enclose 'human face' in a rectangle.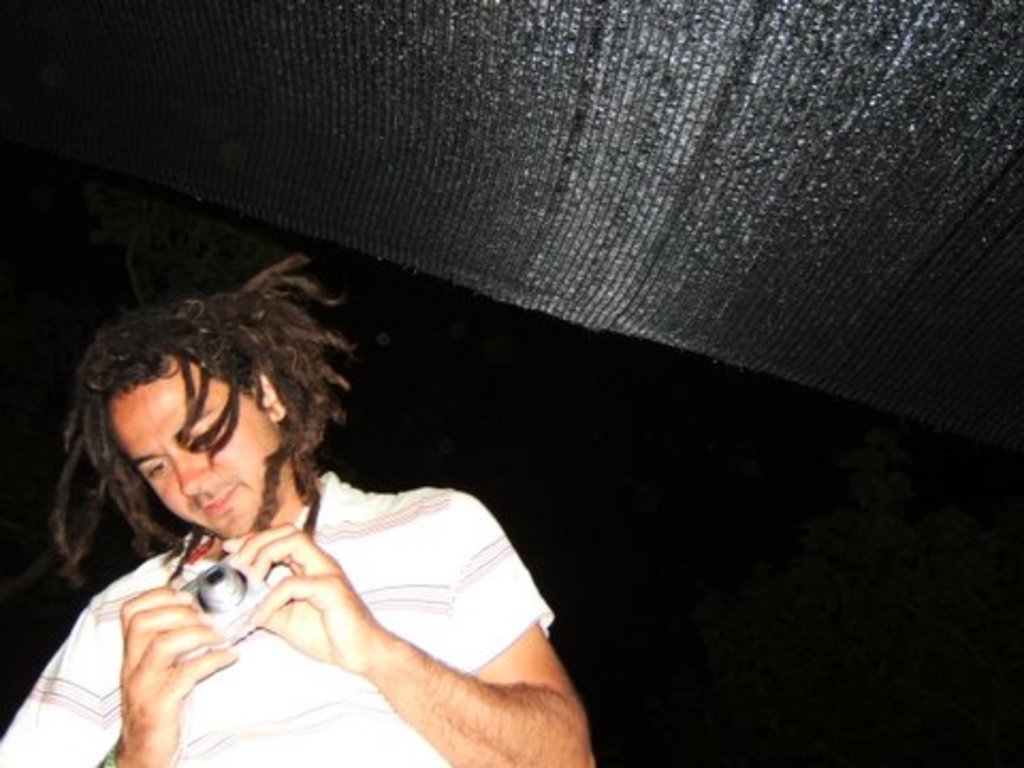
l=109, t=365, r=288, b=540.
